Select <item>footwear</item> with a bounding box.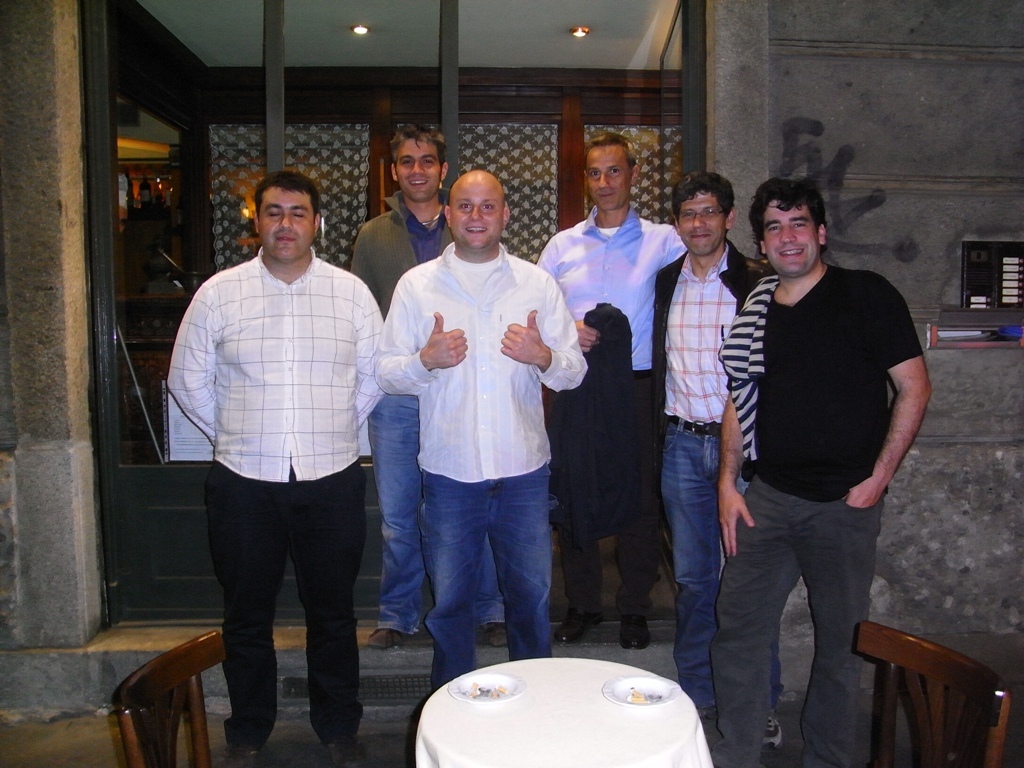
<box>557,602,599,644</box>.
